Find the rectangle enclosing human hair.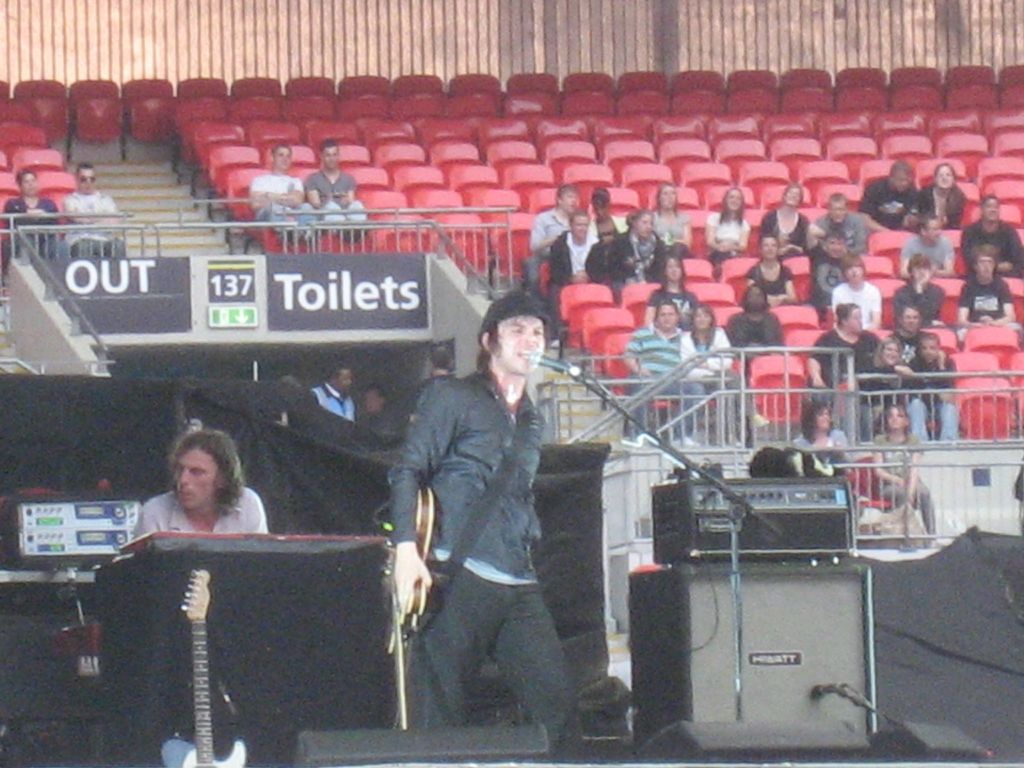
<bbox>797, 401, 833, 444</bbox>.
